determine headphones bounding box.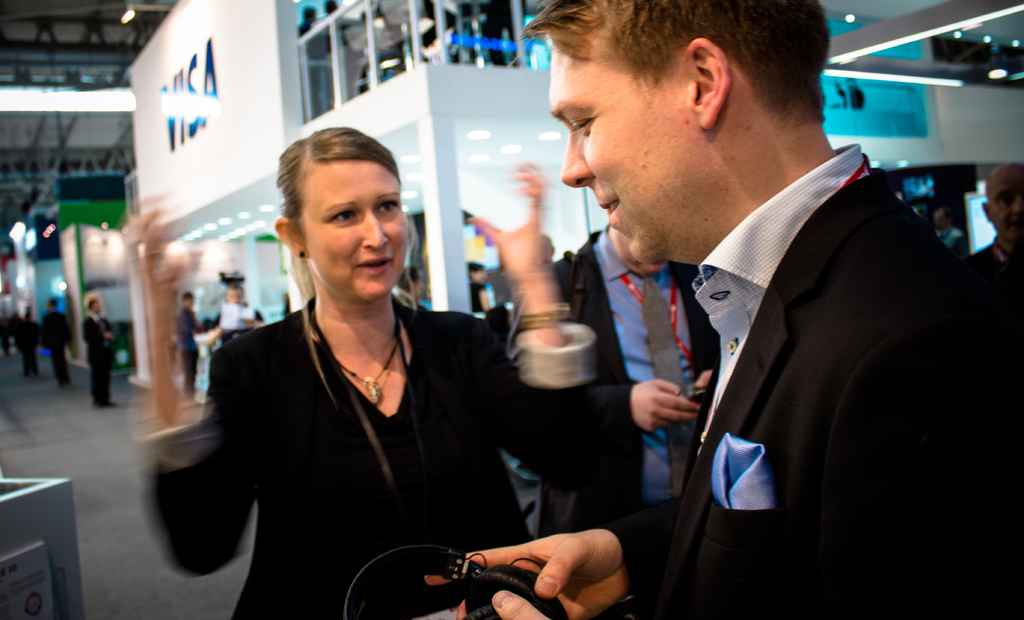
Determined: select_region(342, 547, 566, 619).
